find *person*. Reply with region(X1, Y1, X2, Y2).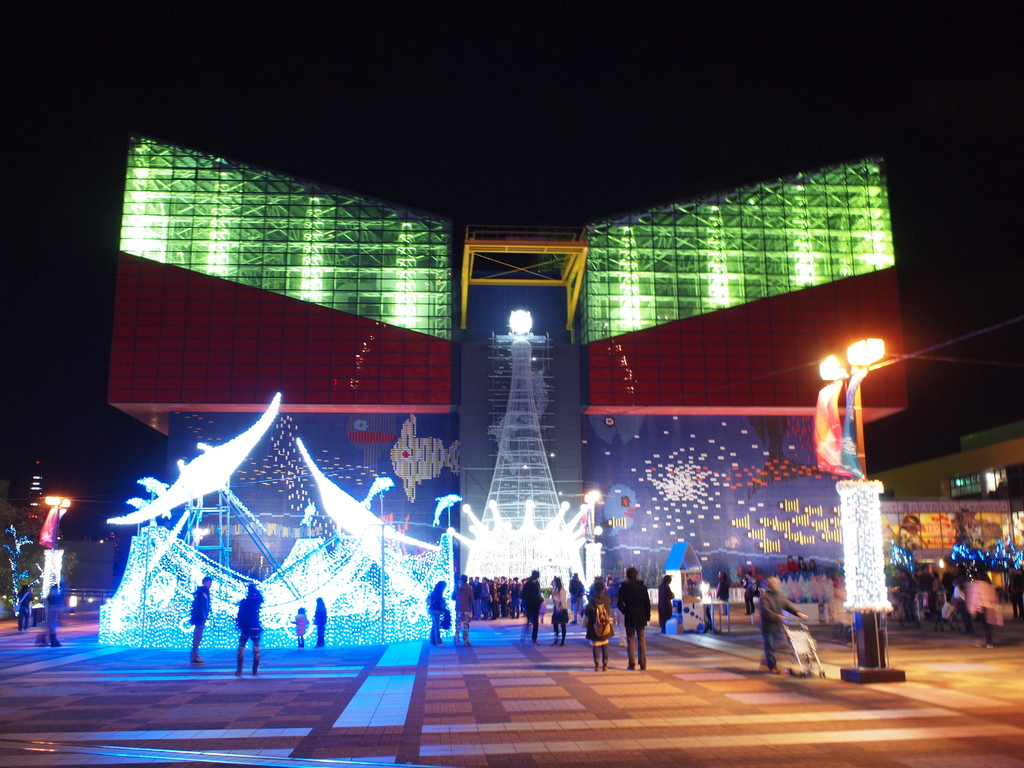
region(567, 574, 587, 623).
